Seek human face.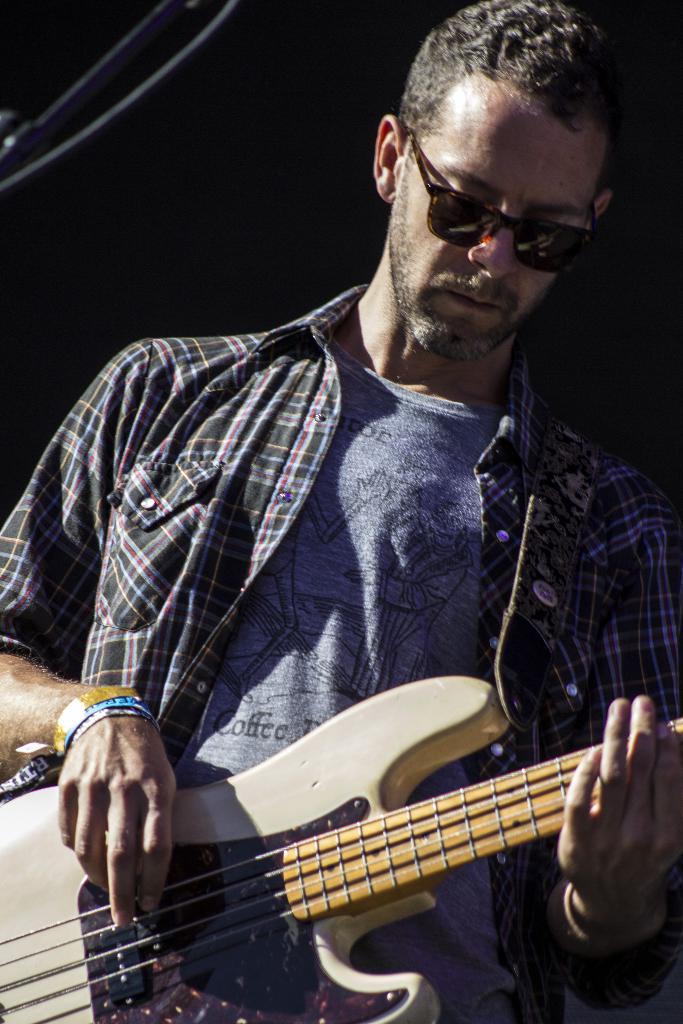
bbox=[391, 76, 597, 360].
